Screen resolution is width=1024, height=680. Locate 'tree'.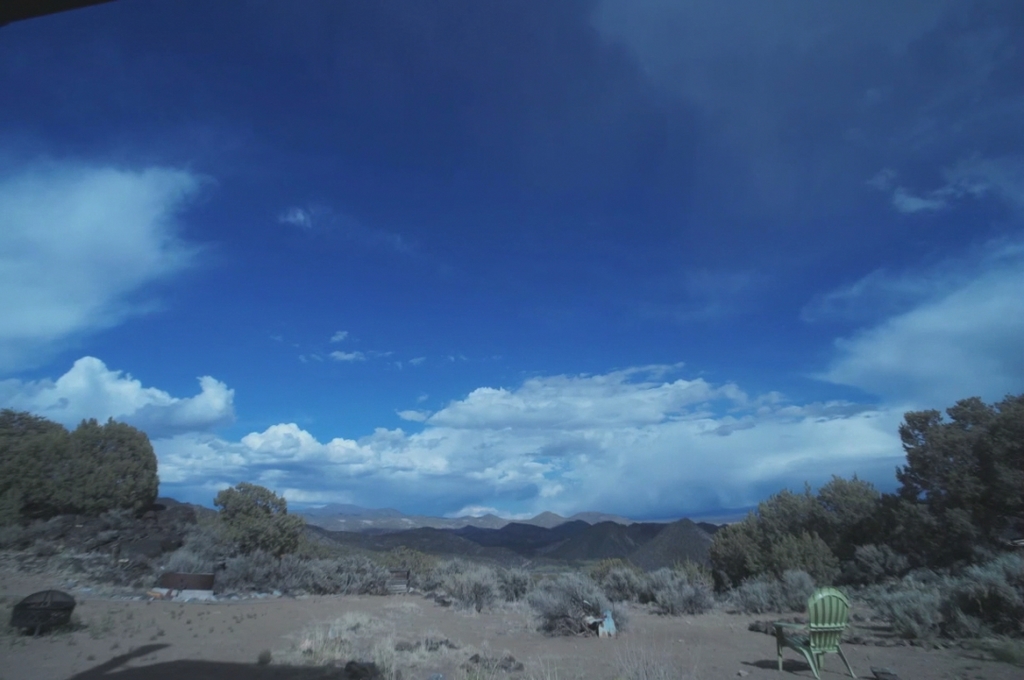
bbox(893, 389, 1011, 591).
